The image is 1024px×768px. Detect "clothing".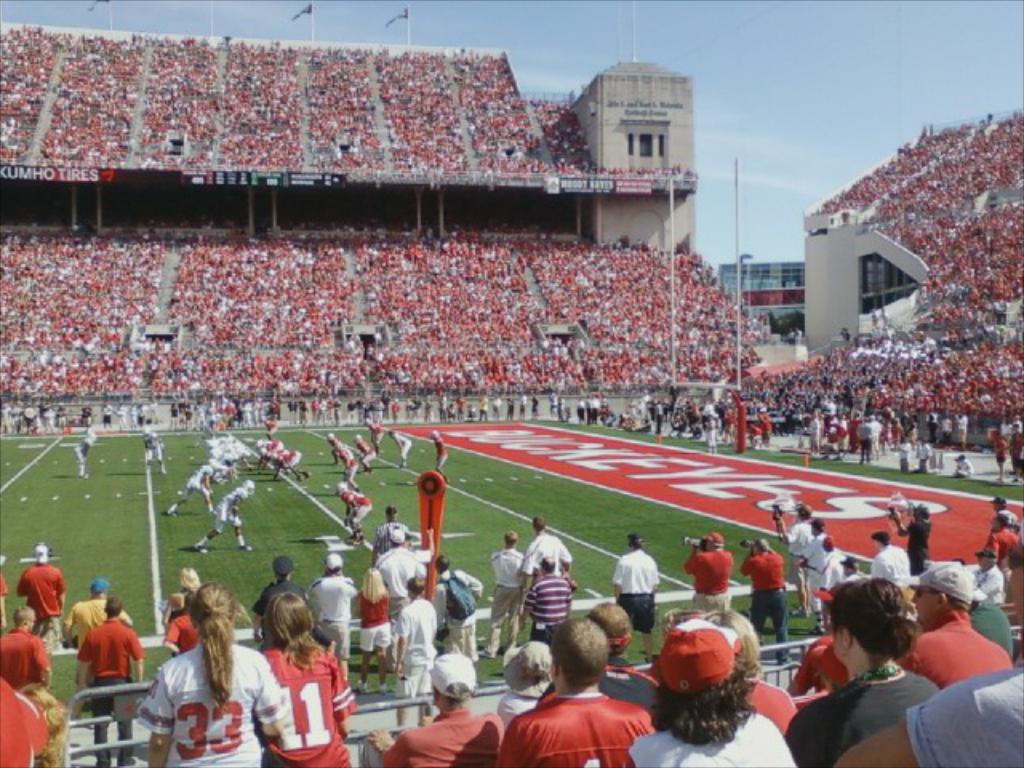
Detection: locate(326, 440, 354, 485).
